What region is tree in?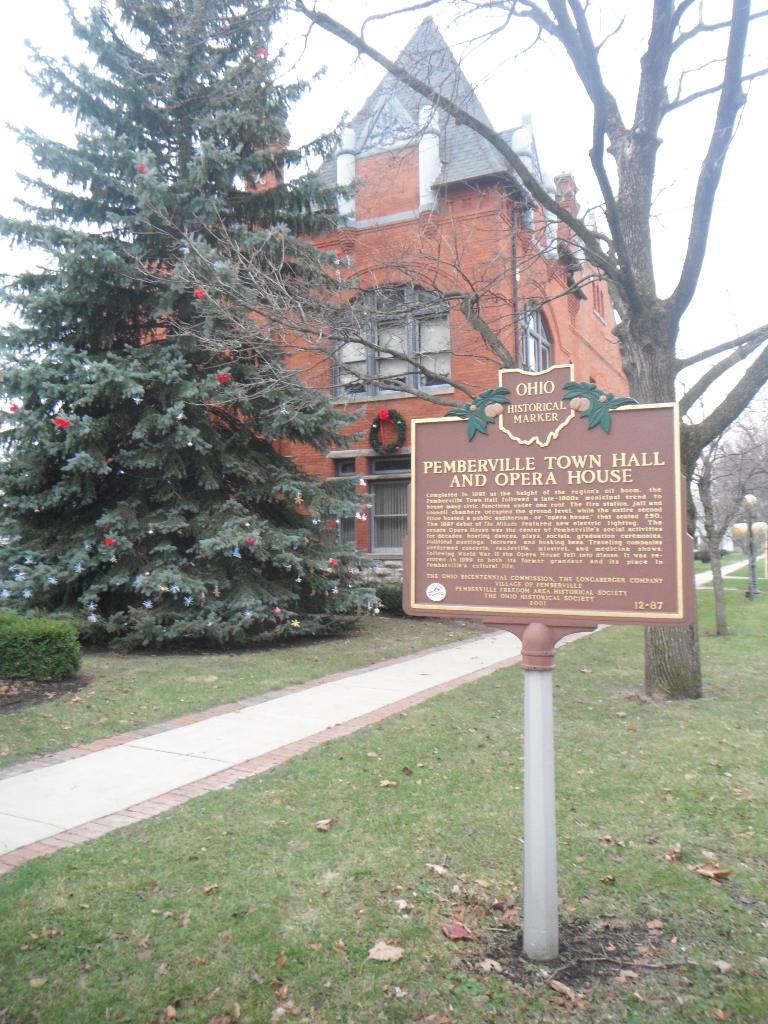
rect(287, 0, 767, 698).
